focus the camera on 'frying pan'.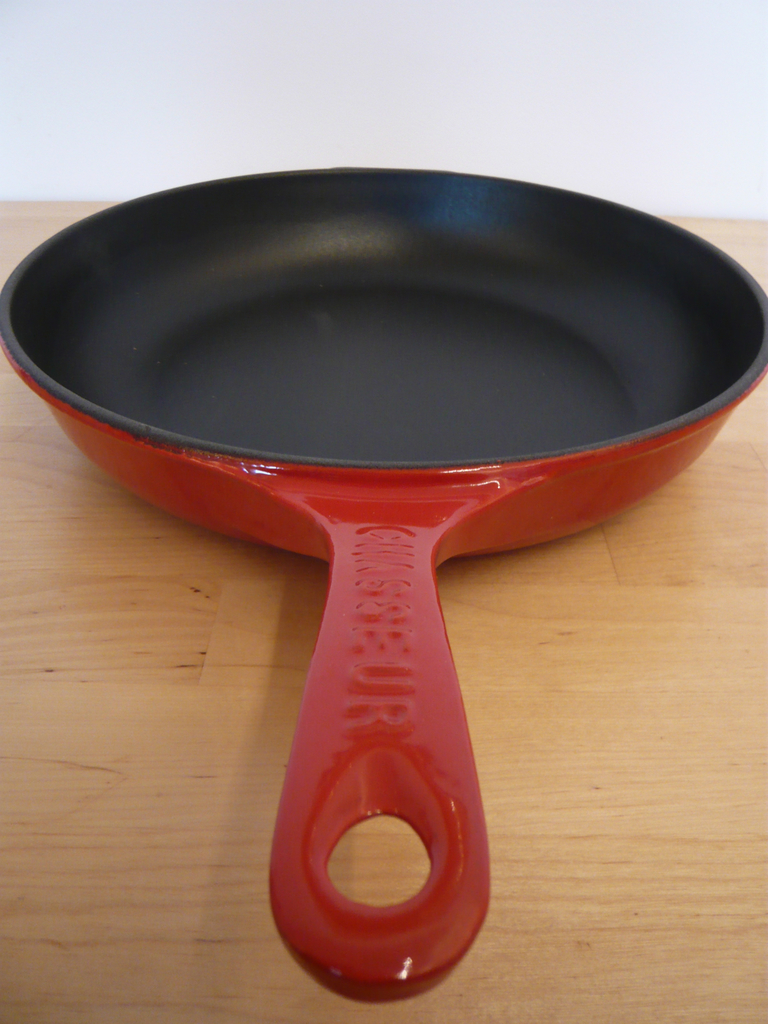
Focus region: l=0, t=164, r=767, b=1001.
